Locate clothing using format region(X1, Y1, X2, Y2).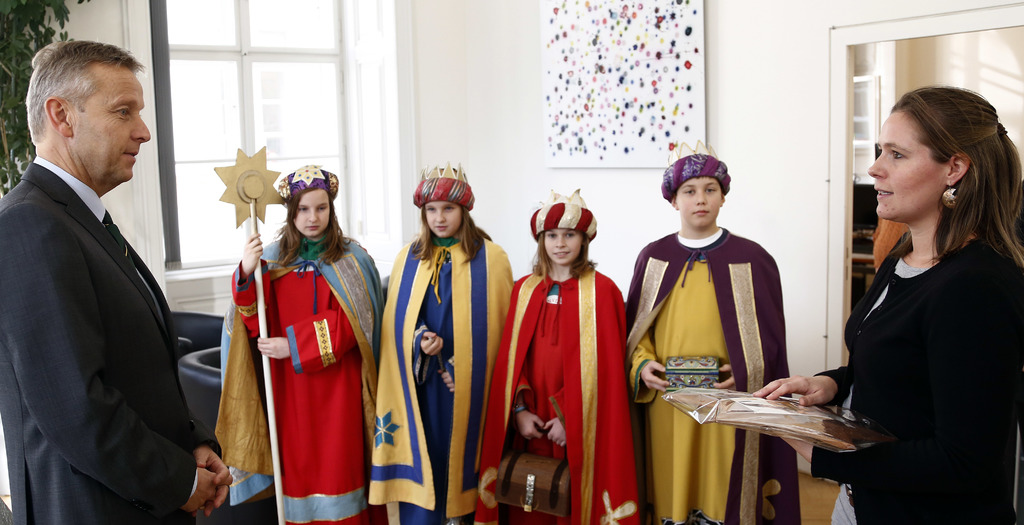
region(626, 227, 783, 524).
